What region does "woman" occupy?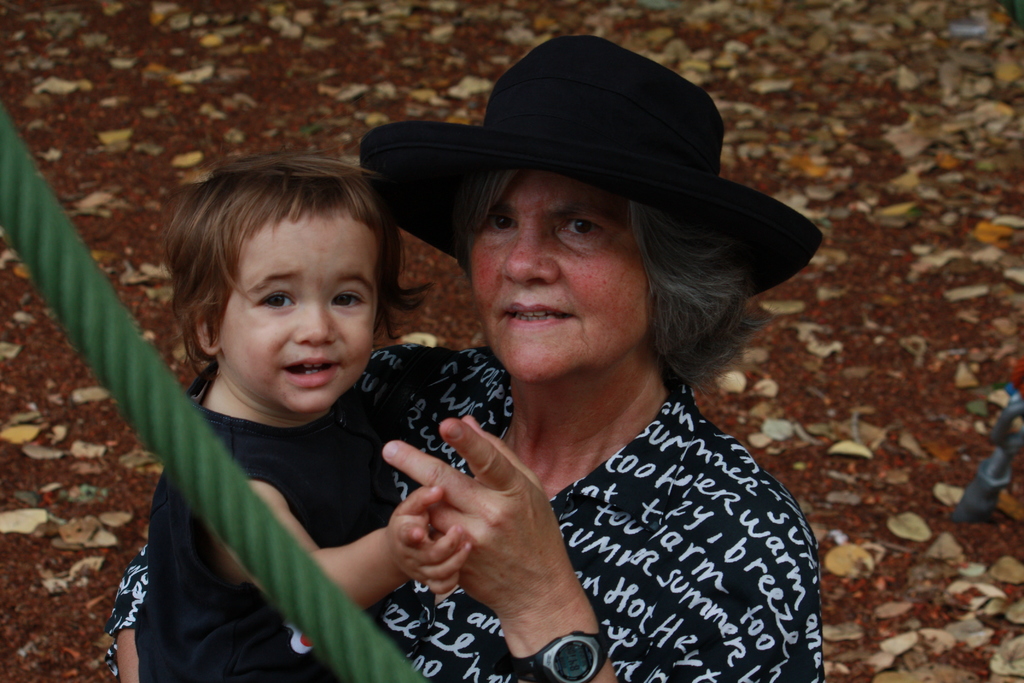
box(278, 87, 838, 682).
